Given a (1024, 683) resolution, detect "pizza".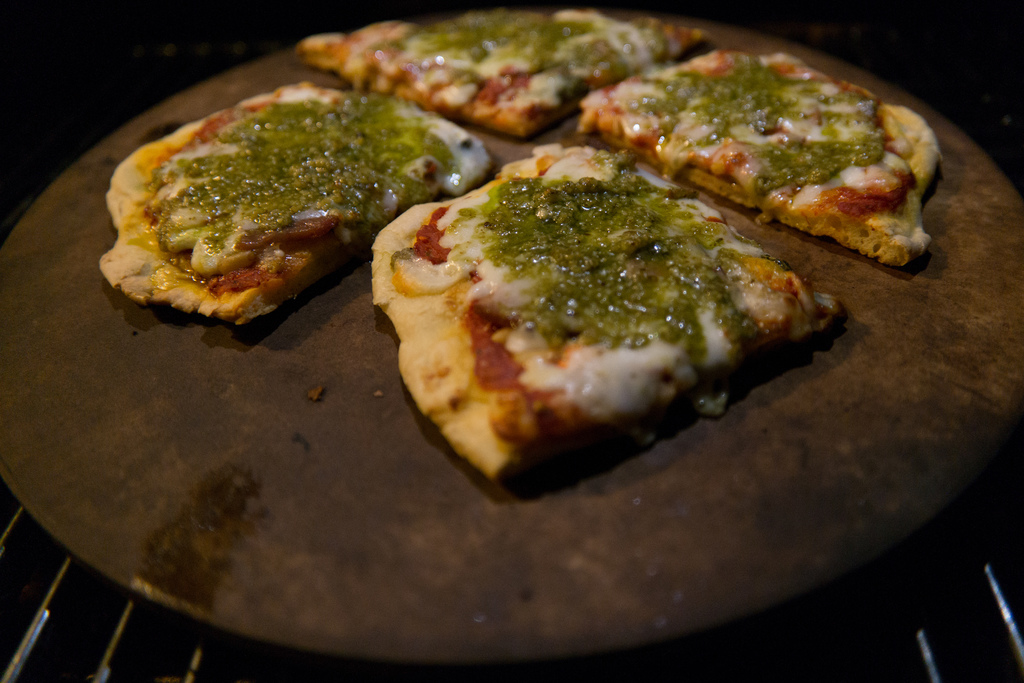
578, 28, 979, 272.
